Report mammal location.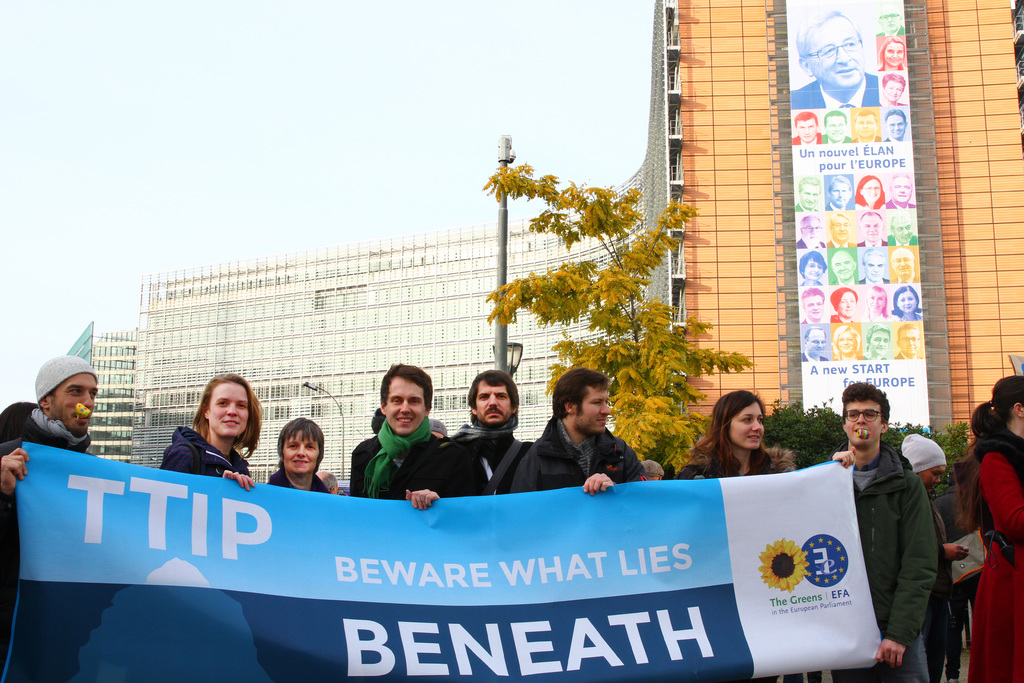
Report: (0,356,93,538).
